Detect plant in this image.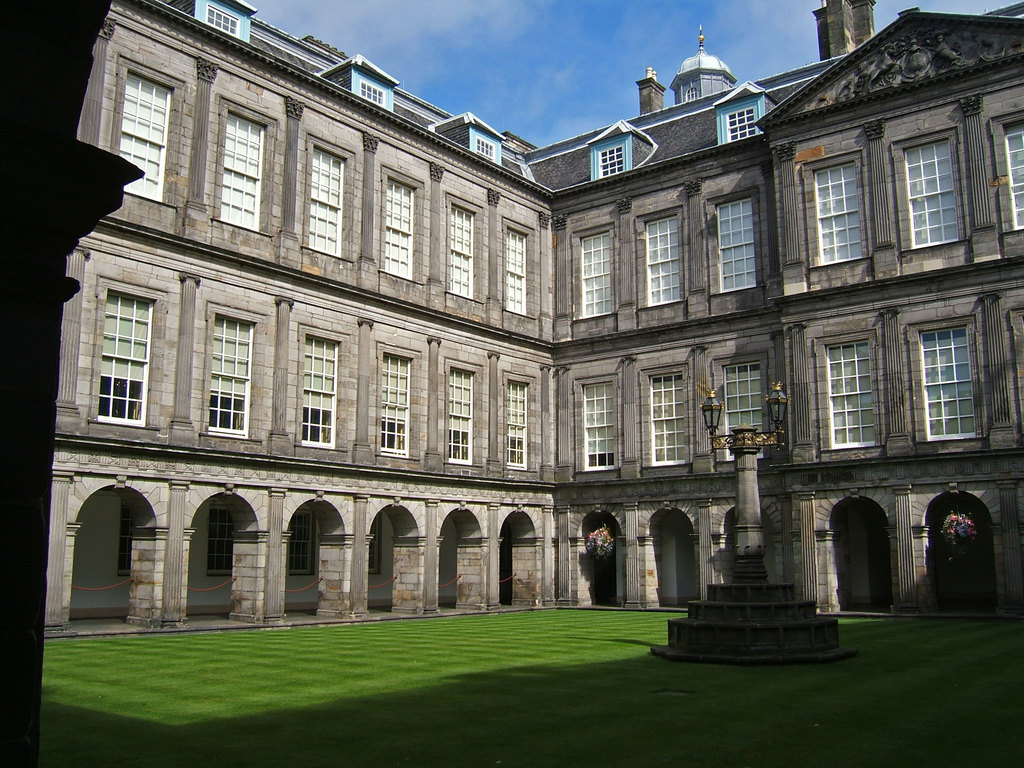
Detection: Rect(587, 523, 615, 557).
